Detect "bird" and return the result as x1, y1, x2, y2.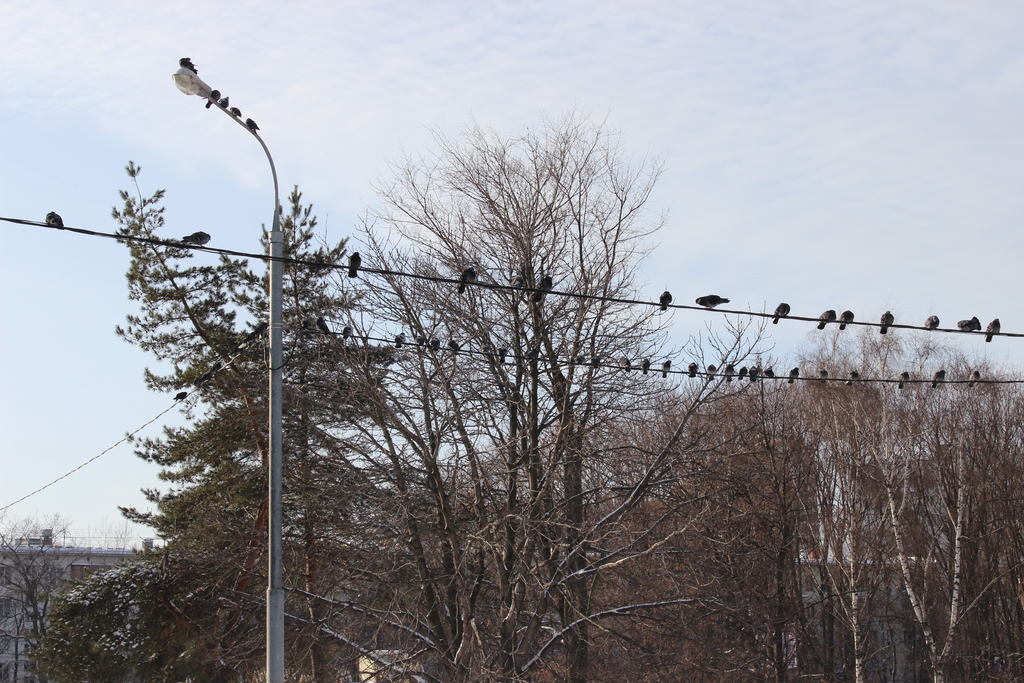
845, 372, 858, 386.
